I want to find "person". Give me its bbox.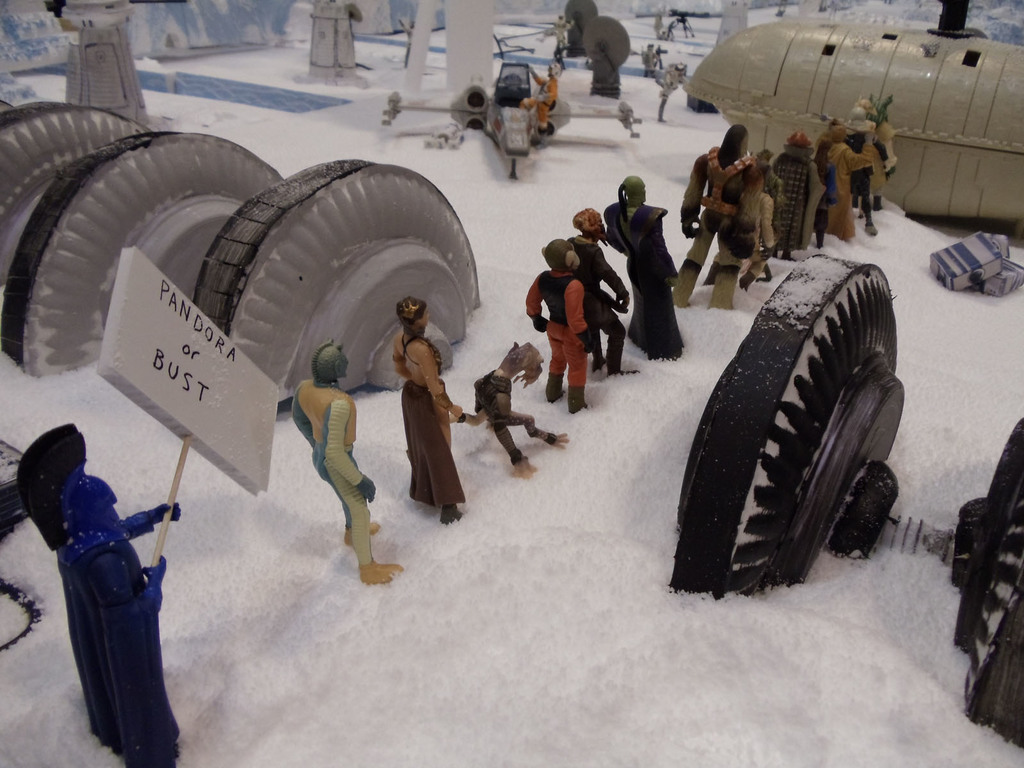
[x1=767, y1=97, x2=891, y2=271].
